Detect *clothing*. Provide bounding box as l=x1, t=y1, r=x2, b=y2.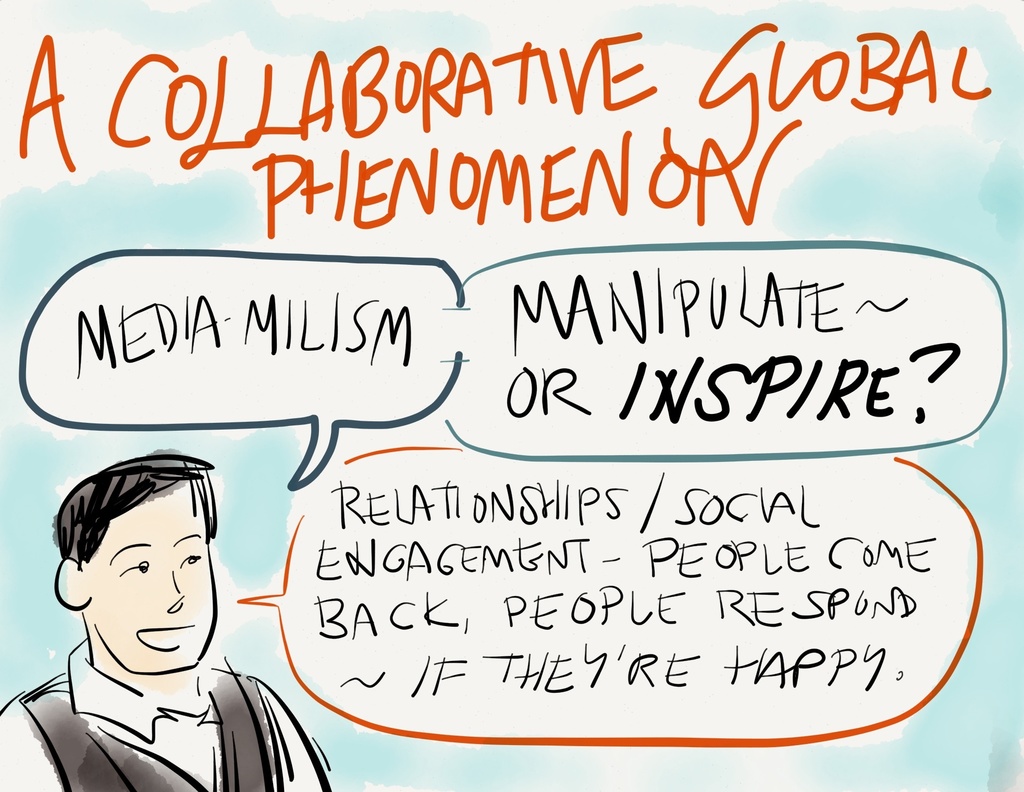
l=0, t=637, r=328, b=791.
